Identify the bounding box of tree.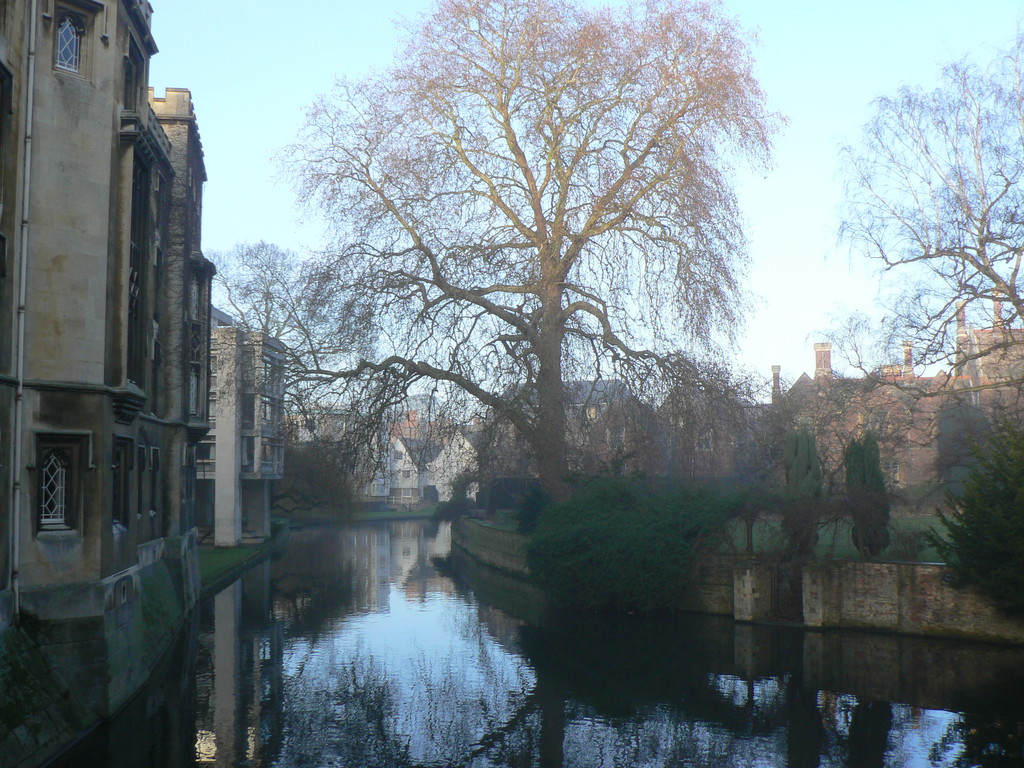
pyautogui.locateOnScreen(845, 432, 900, 564).
